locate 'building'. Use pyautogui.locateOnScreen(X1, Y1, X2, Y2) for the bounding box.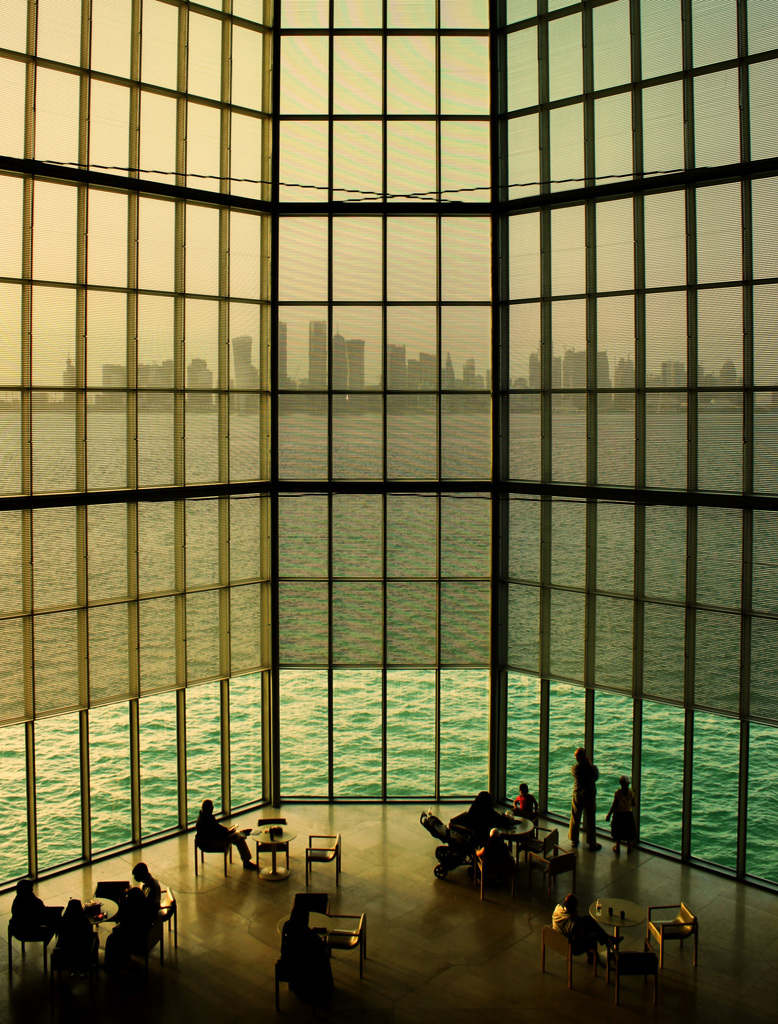
pyautogui.locateOnScreen(352, 340, 373, 388).
